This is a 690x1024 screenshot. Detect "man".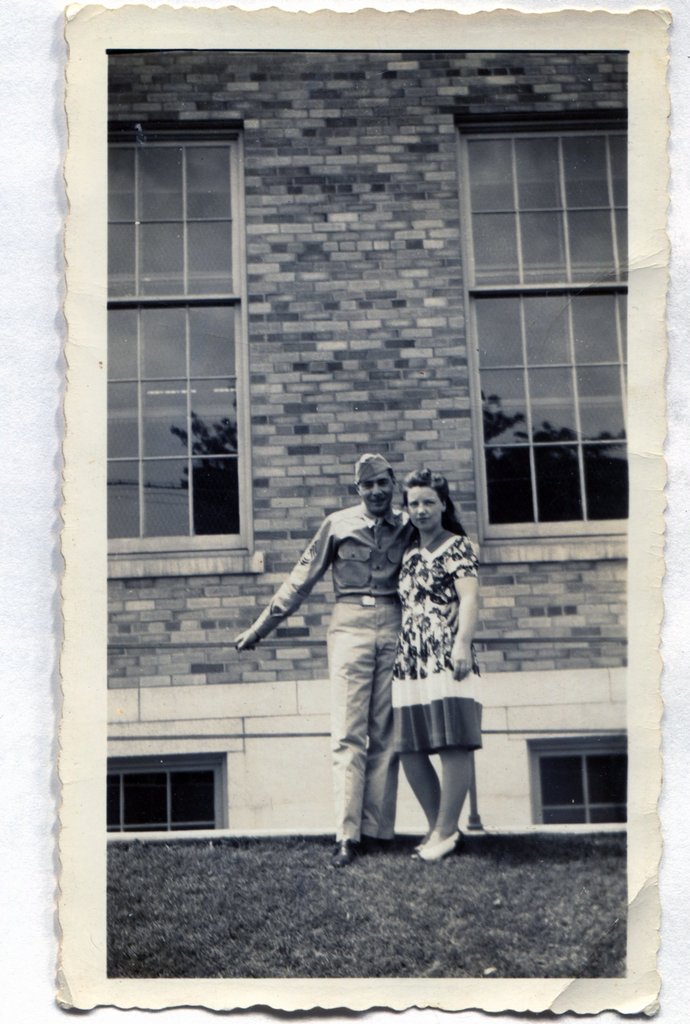
bbox=[254, 455, 453, 876].
